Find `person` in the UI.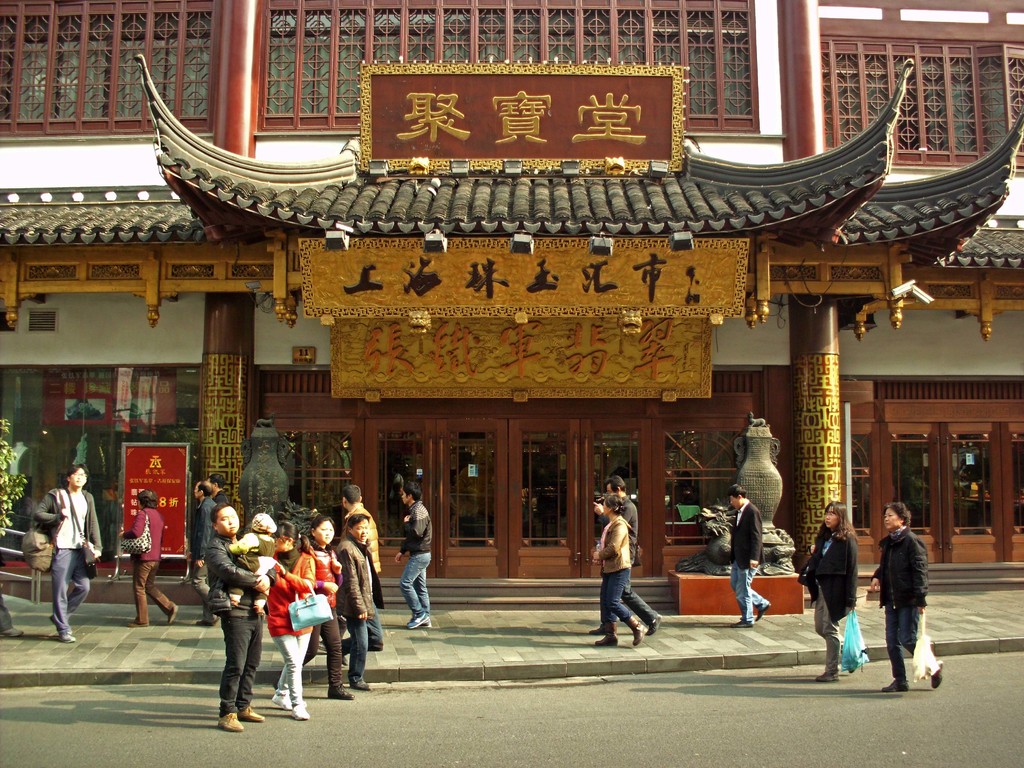
UI element at [397, 486, 435, 632].
